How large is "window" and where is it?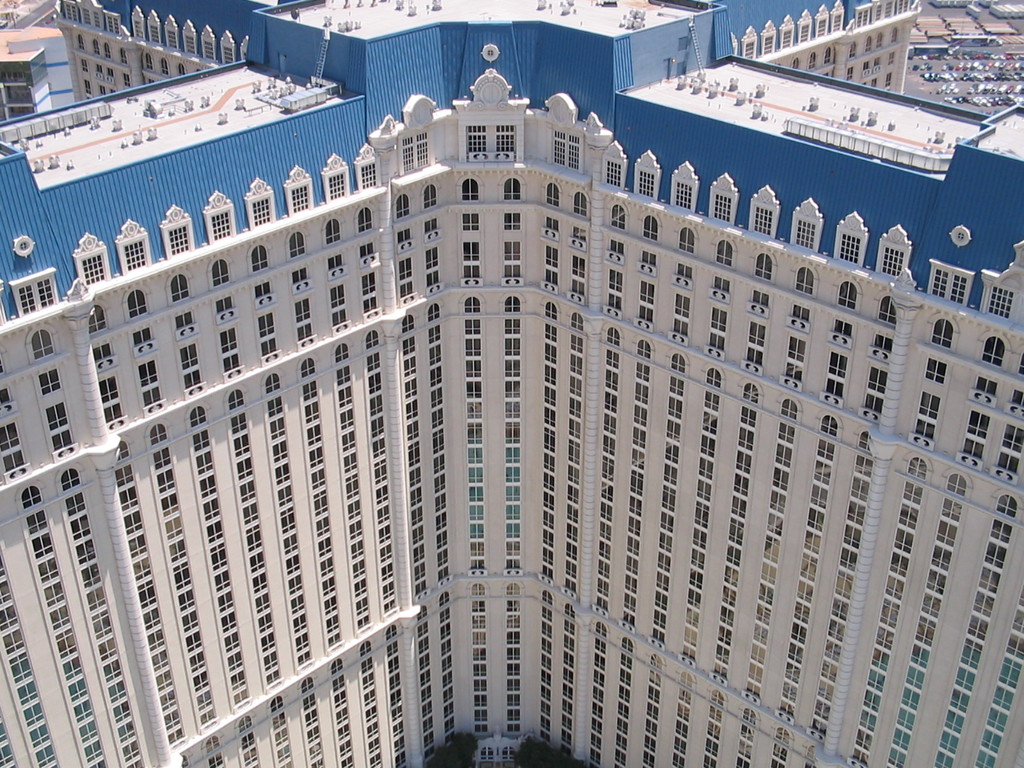
Bounding box: select_region(881, 573, 909, 601).
